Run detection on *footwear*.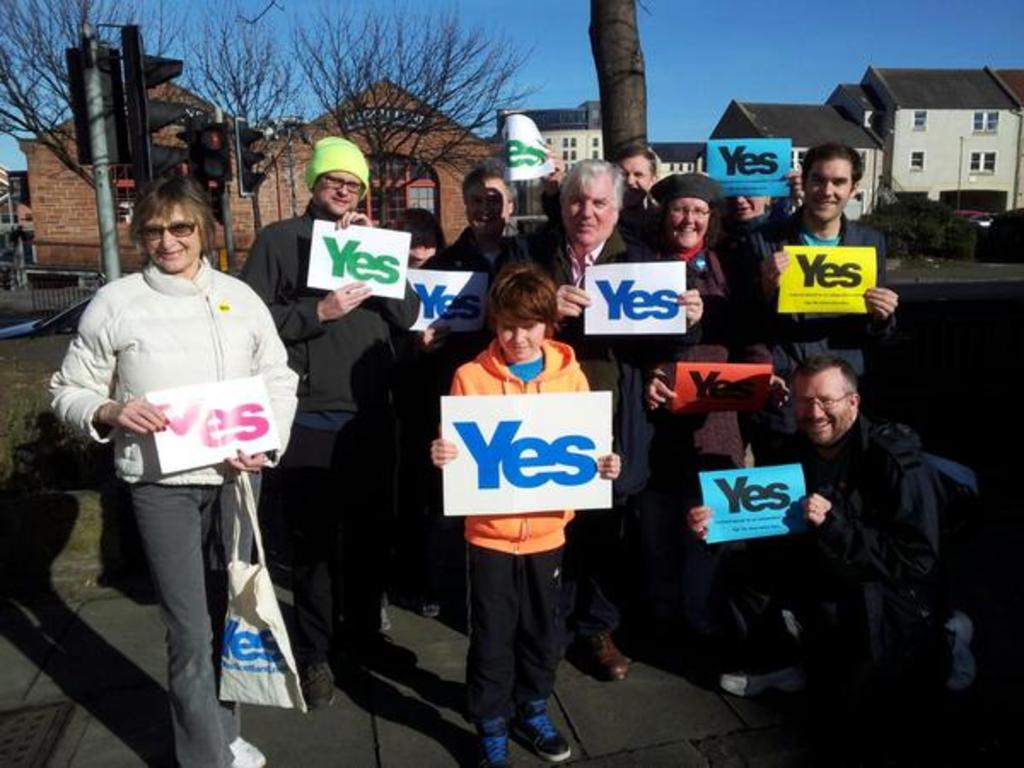
Result: <box>725,657,795,705</box>.
